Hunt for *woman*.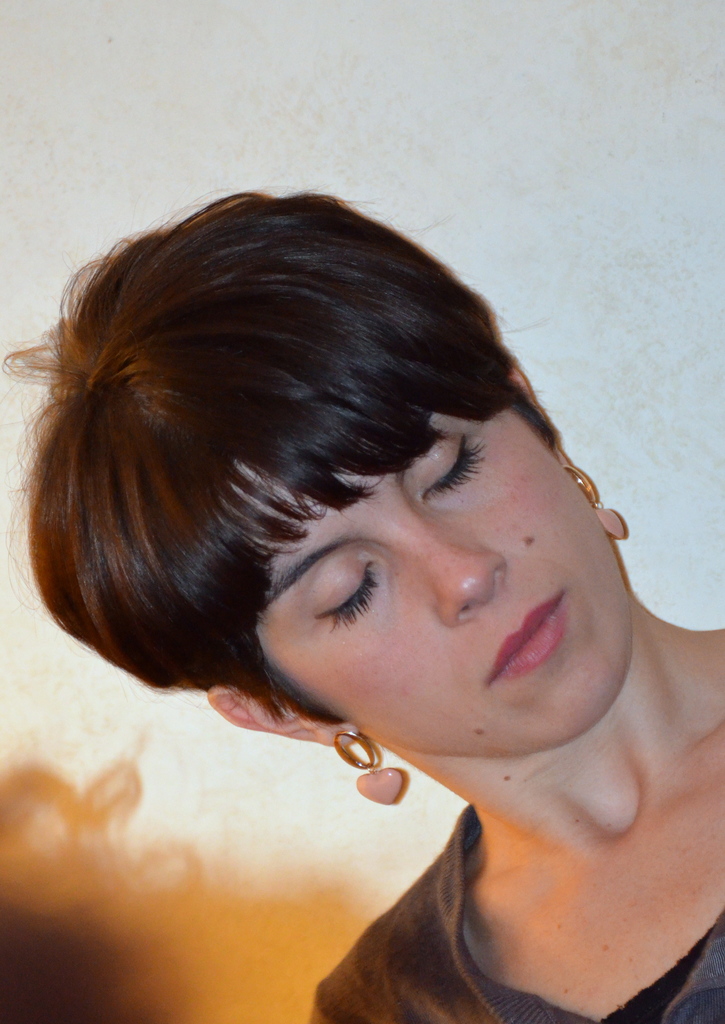
Hunted down at Rect(0, 170, 724, 1023).
